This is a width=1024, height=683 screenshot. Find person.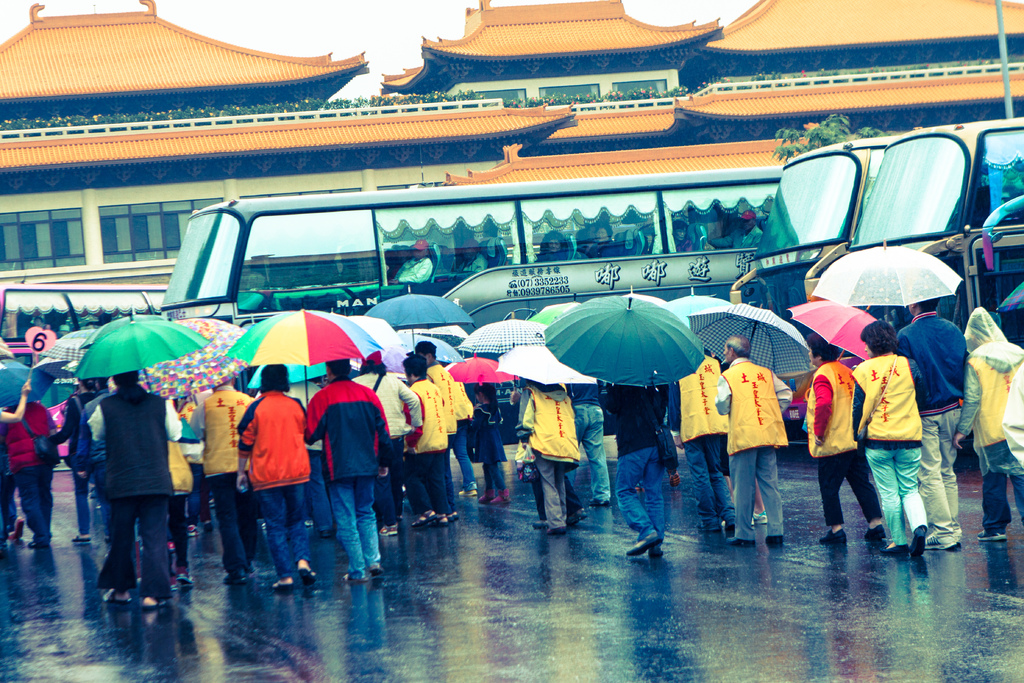
Bounding box: [x1=77, y1=373, x2=187, y2=598].
